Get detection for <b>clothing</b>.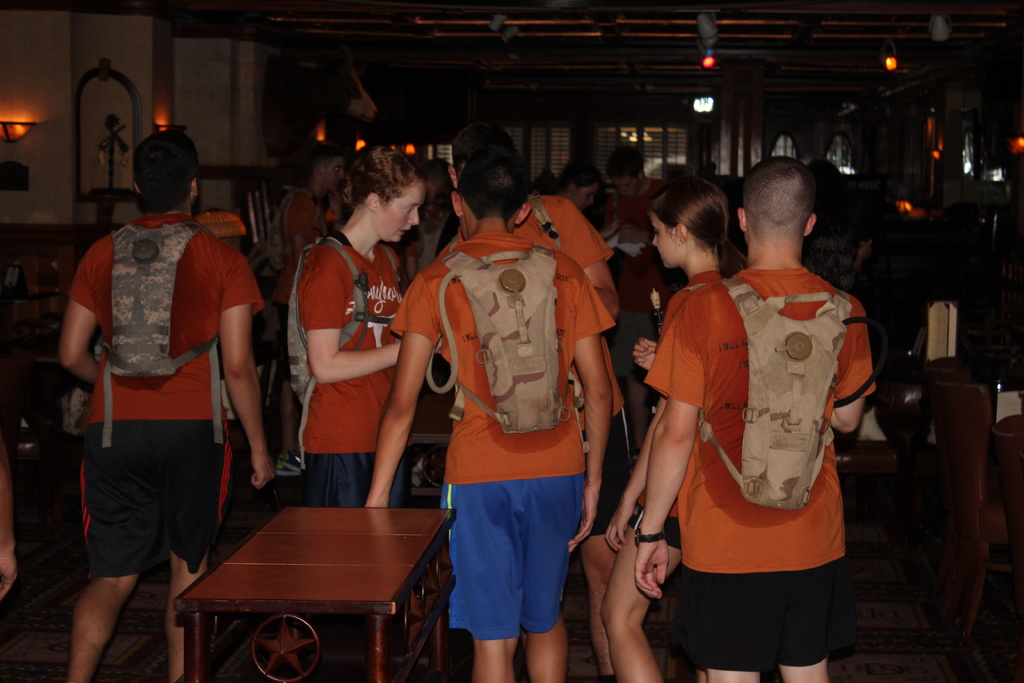
Detection: [x1=622, y1=267, x2=727, y2=555].
